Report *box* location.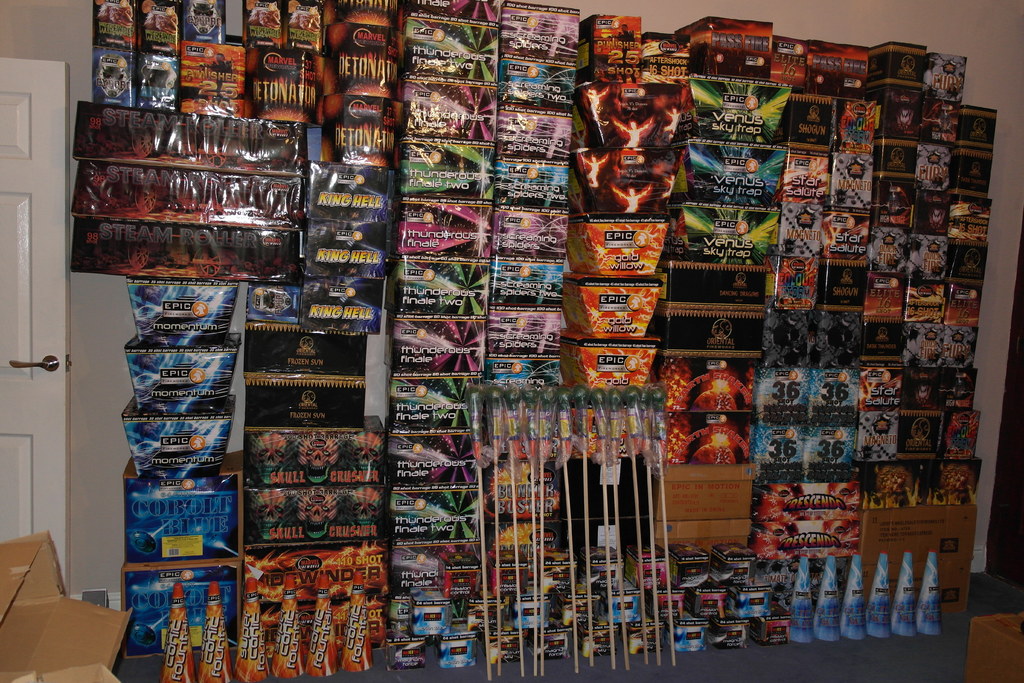
Report: <bbox>383, 319, 486, 377</bbox>.
